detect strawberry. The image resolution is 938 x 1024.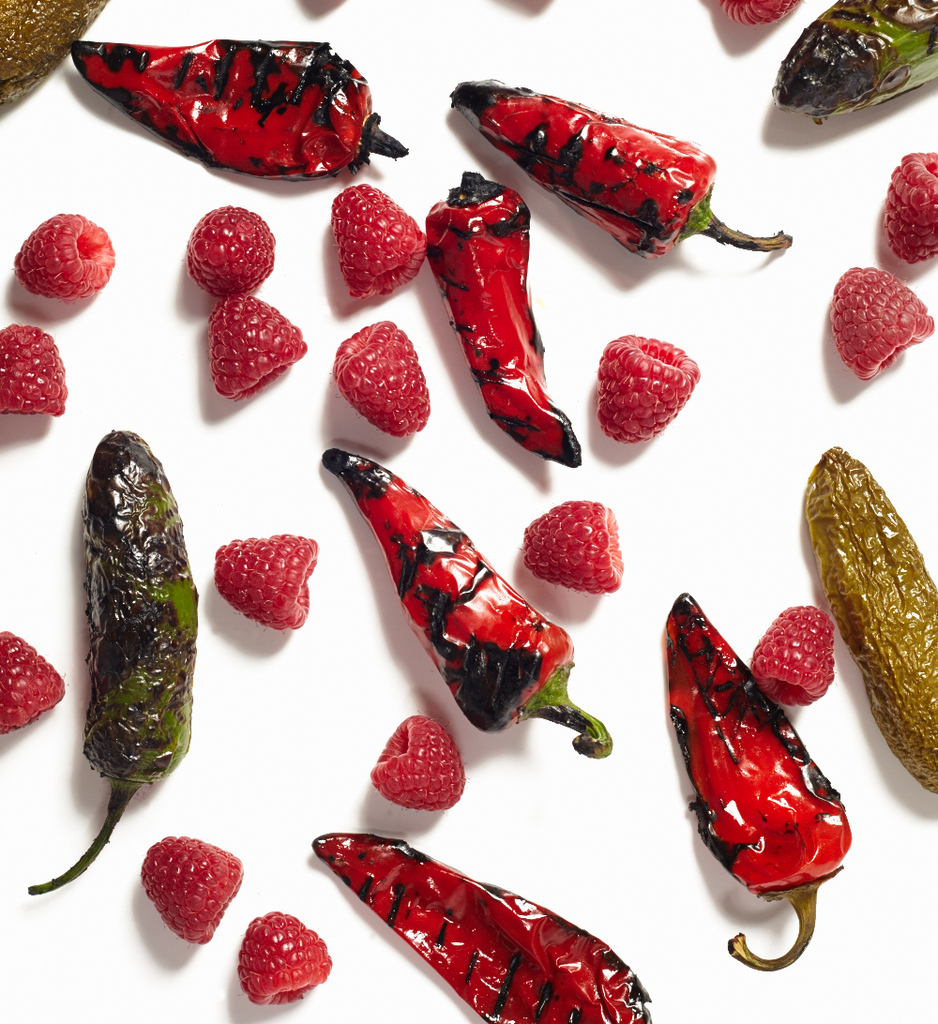
region(204, 291, 305, 406).
